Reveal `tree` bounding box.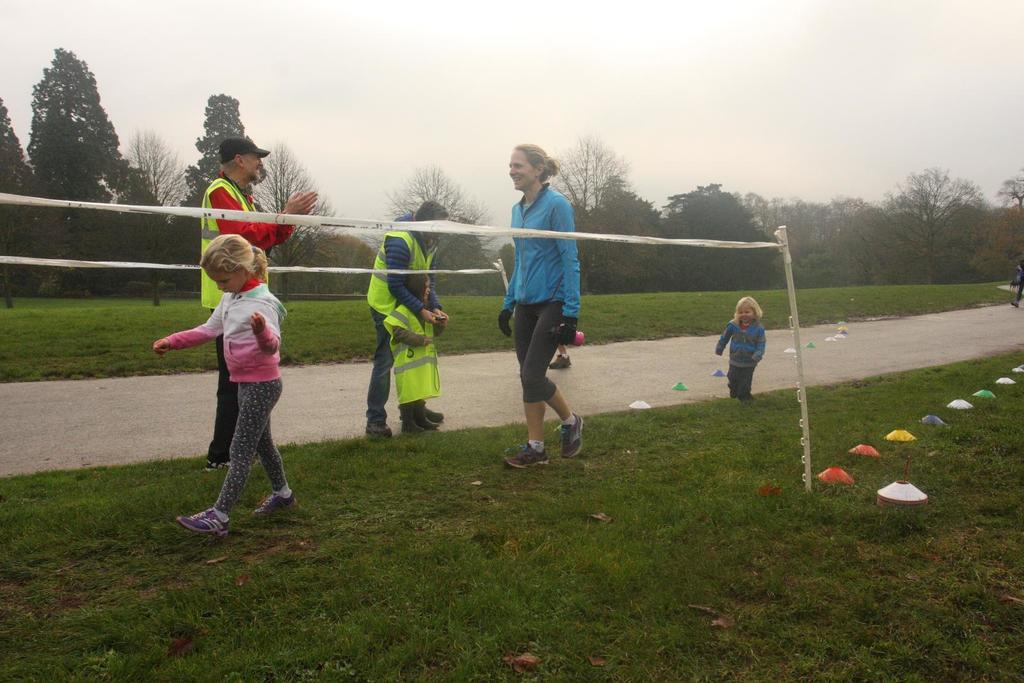
Revealed: select_region(246, 145, 335, 300).
